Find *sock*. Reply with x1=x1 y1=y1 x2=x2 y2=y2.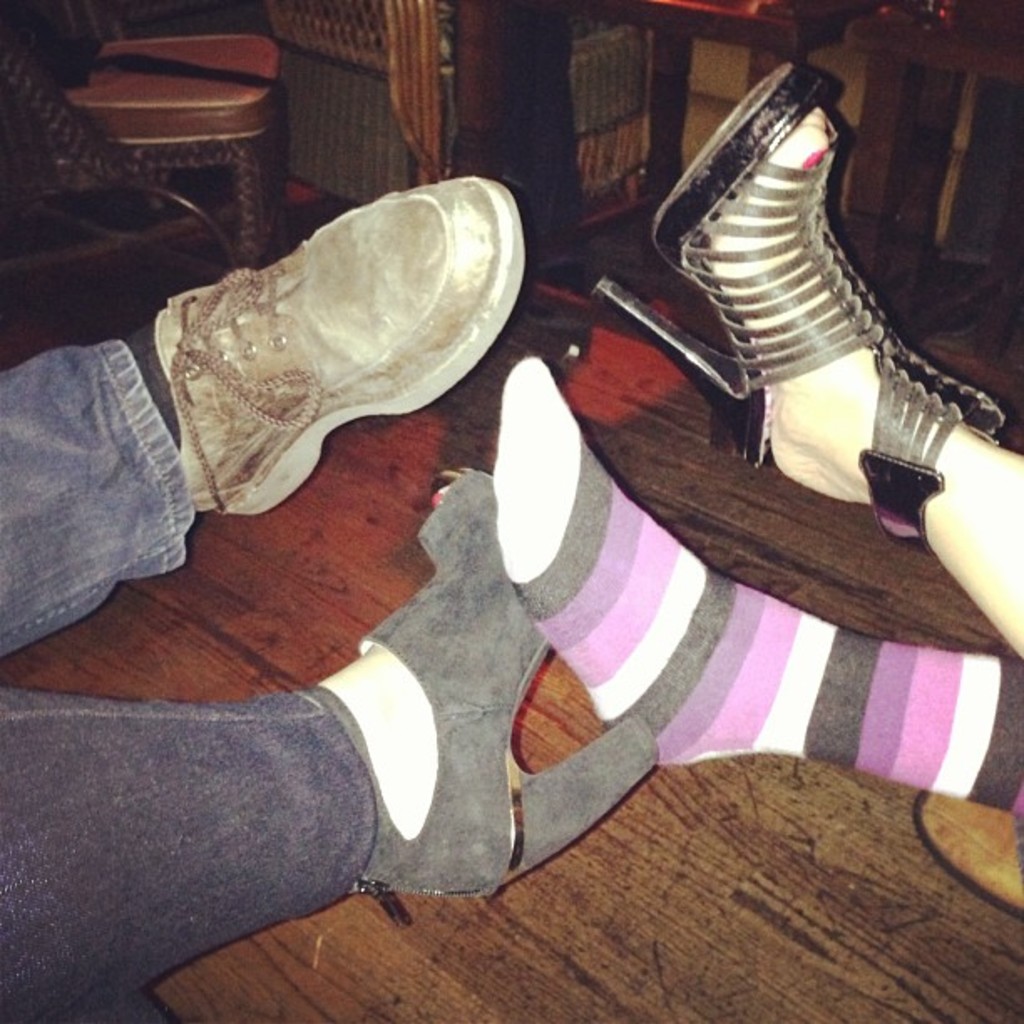
x1=499 y1=358 x2=1022 y2=823.
